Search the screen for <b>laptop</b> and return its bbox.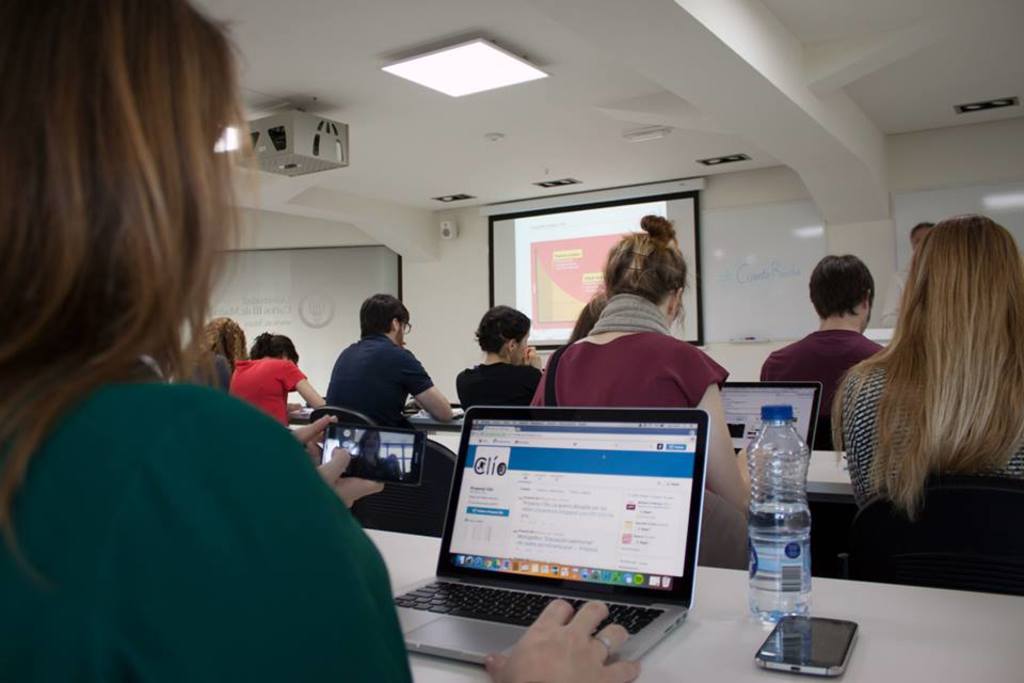
Found: detection(720, 383, 822, 452).
